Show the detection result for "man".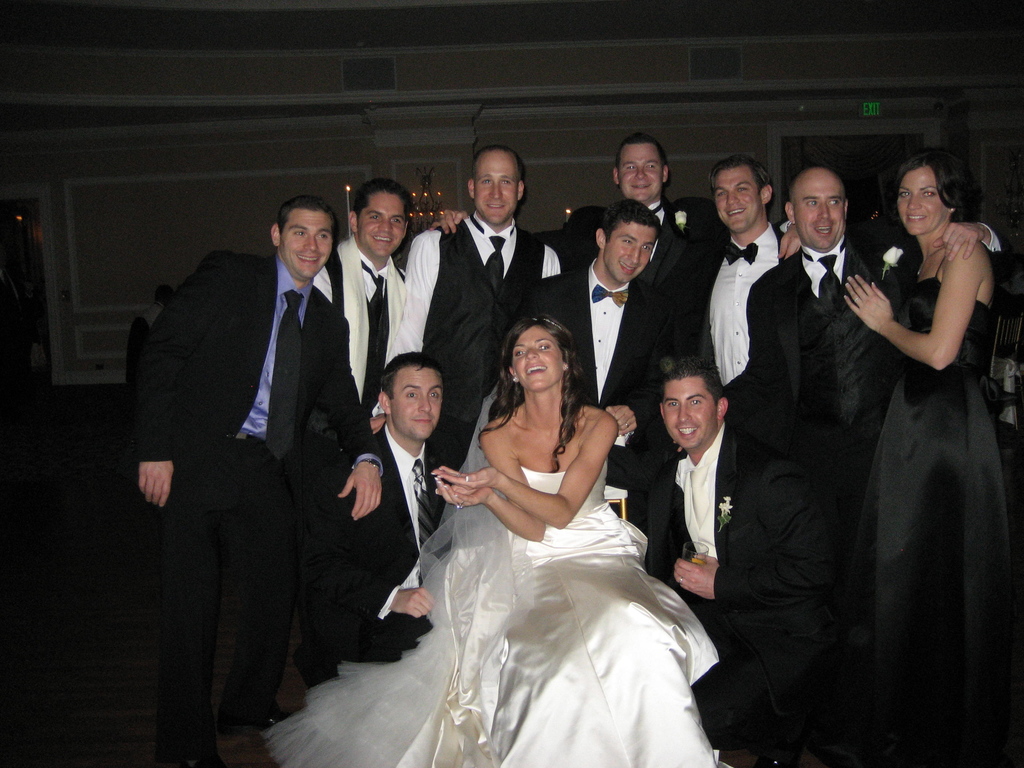
<region>317, 172, 411, 614</region>.
